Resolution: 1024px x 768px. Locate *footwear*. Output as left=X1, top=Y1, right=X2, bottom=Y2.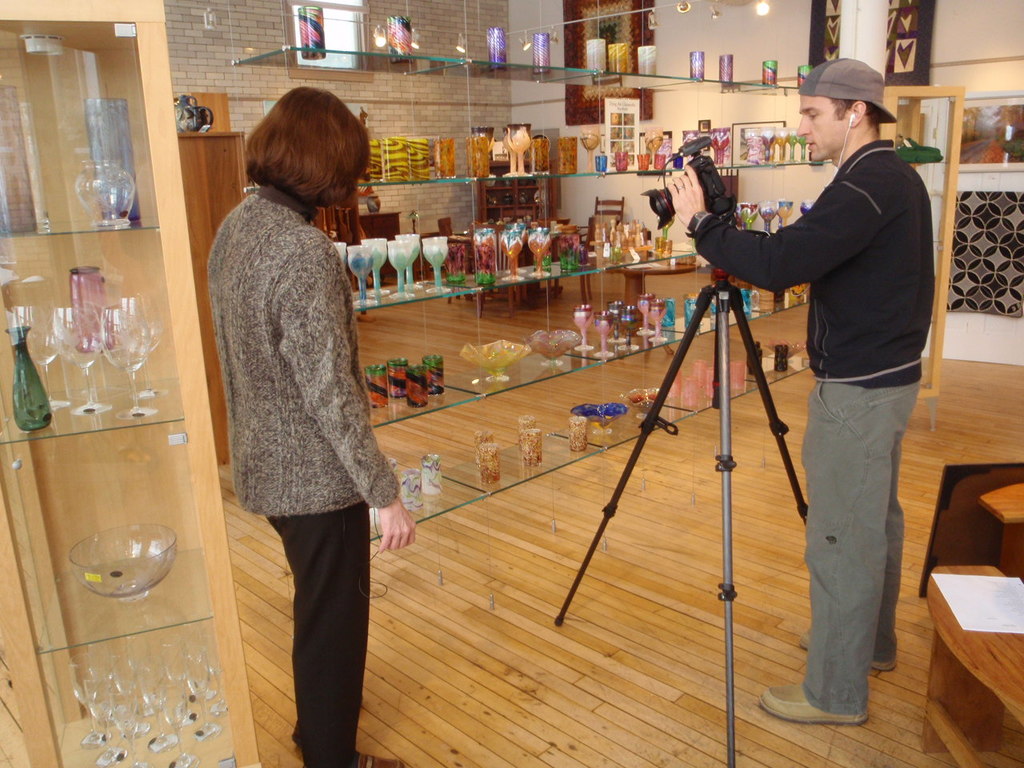
left=350, top=746, right=403, bottom=767.
